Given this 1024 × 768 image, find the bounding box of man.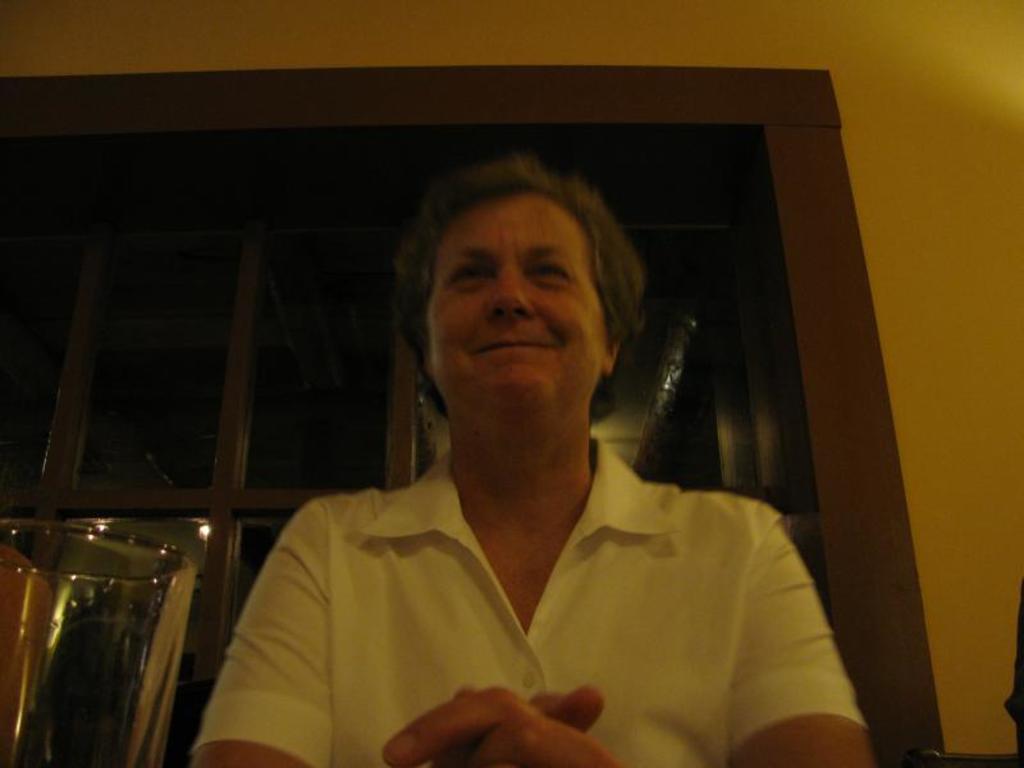
bbox=[205, 122, 847, 730].
